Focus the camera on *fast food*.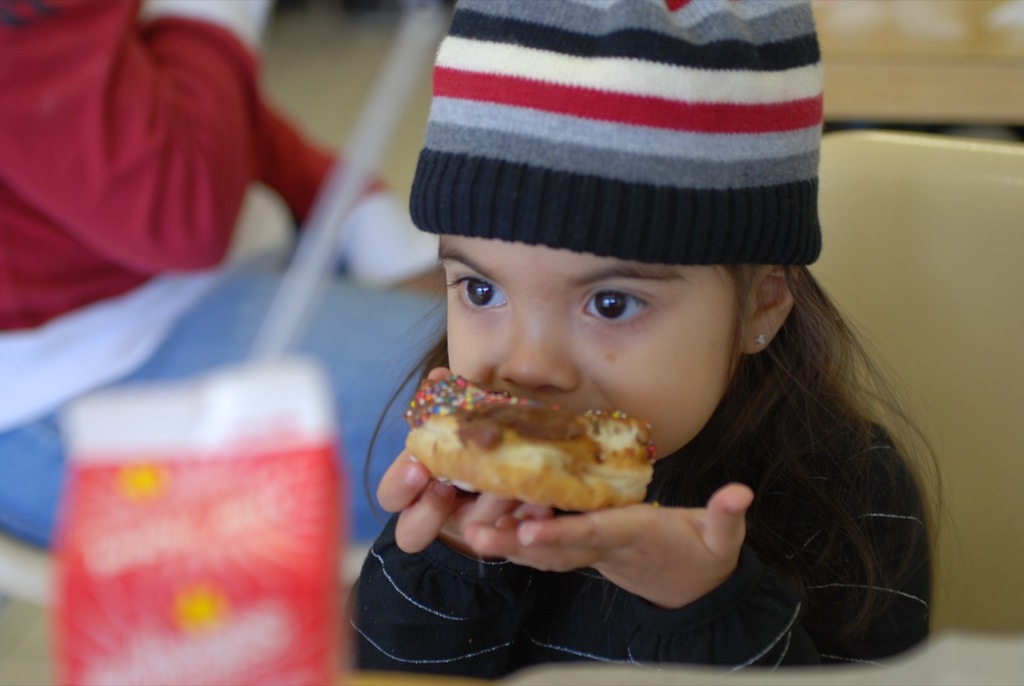
Focus region: left=384, top=378, right=671, bottom=528.
